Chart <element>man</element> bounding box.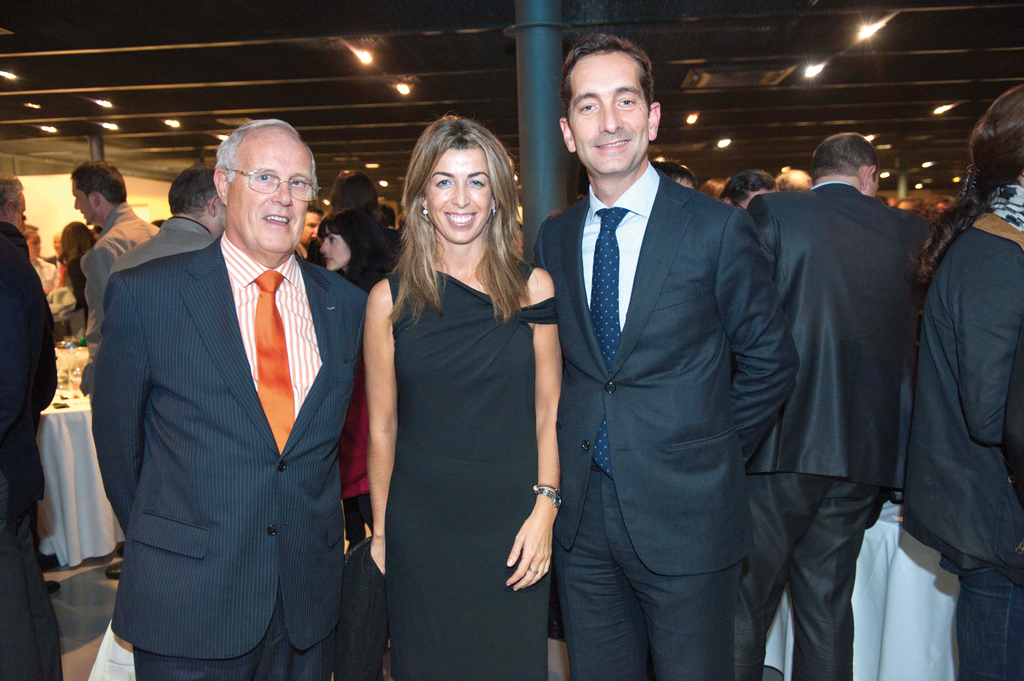
Charted: [x1=534, y1=31, x2=804, y2=680].
